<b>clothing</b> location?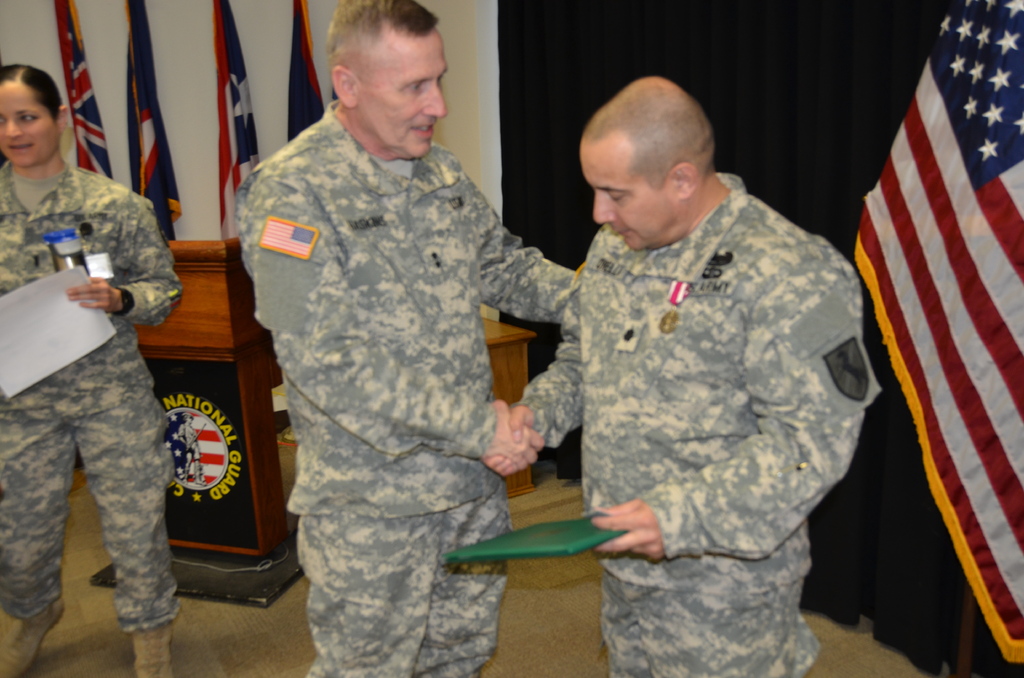
l=0, t=155, r=184, b=636
